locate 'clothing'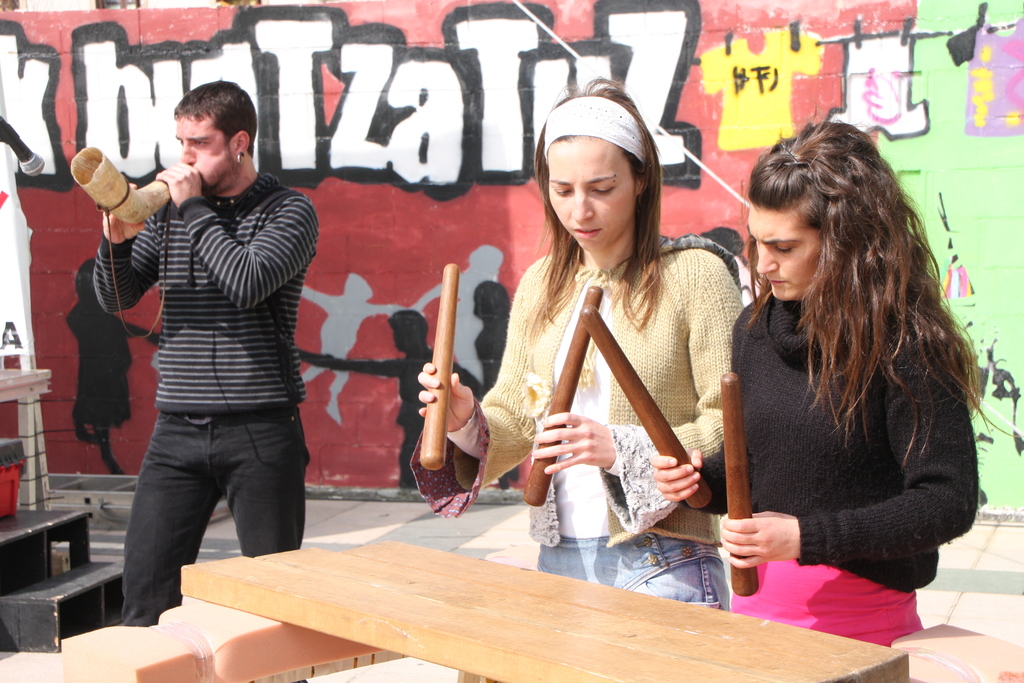
BBox(90, 108, 317, 577)
